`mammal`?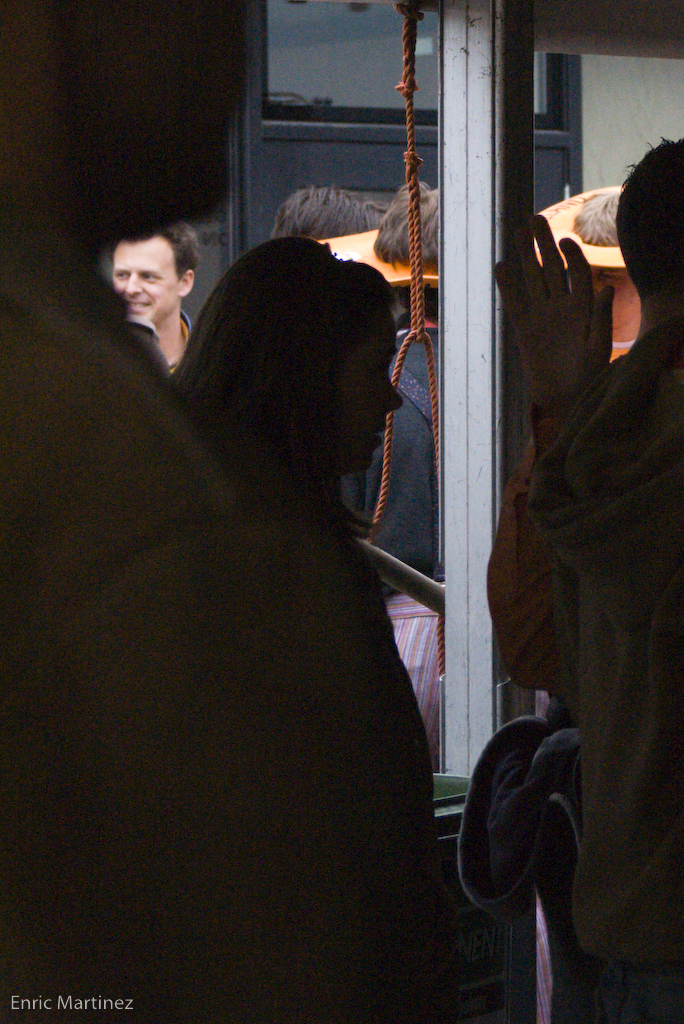
bbox=(523, 136, 683, 1023)
